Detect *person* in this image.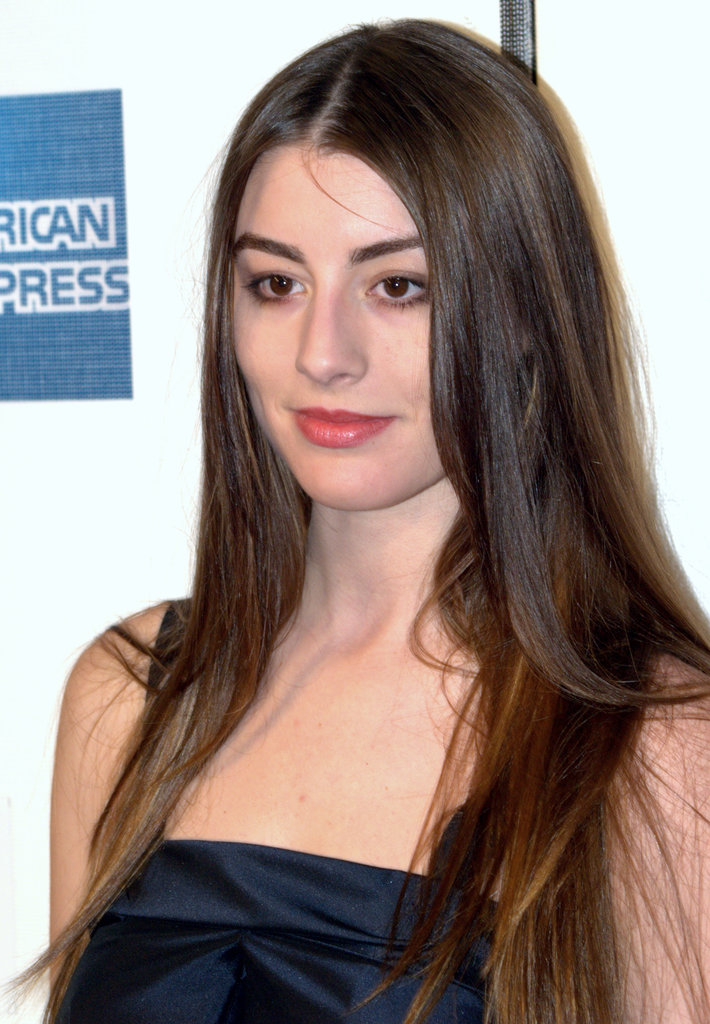
Detection: x1=30 y1=12 x2=679 y2=1023.
